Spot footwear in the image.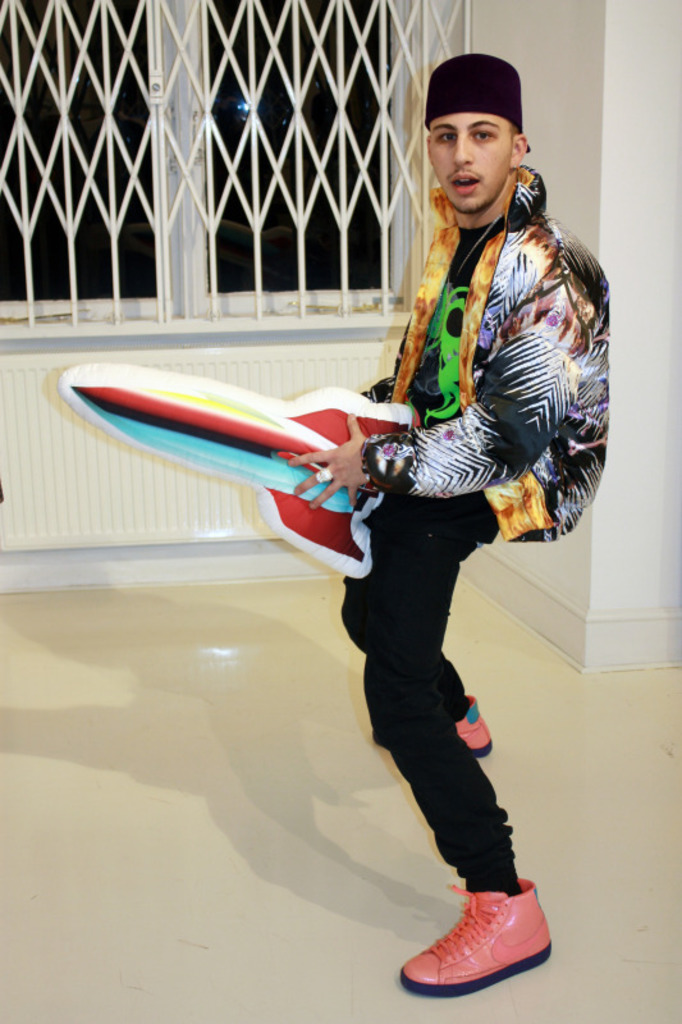
footwear found at detection(399, 893, 555, 1002).
